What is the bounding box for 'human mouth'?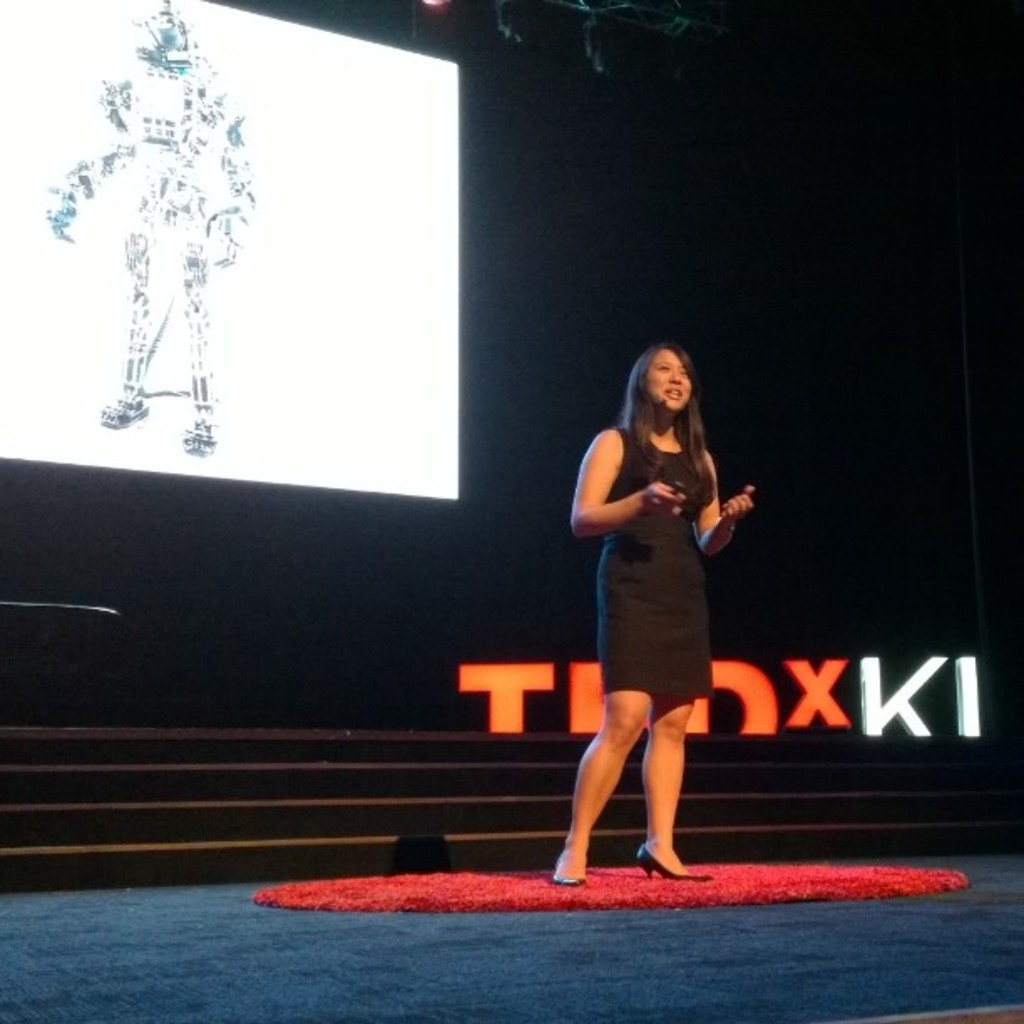
664, 385, 681, 397.
